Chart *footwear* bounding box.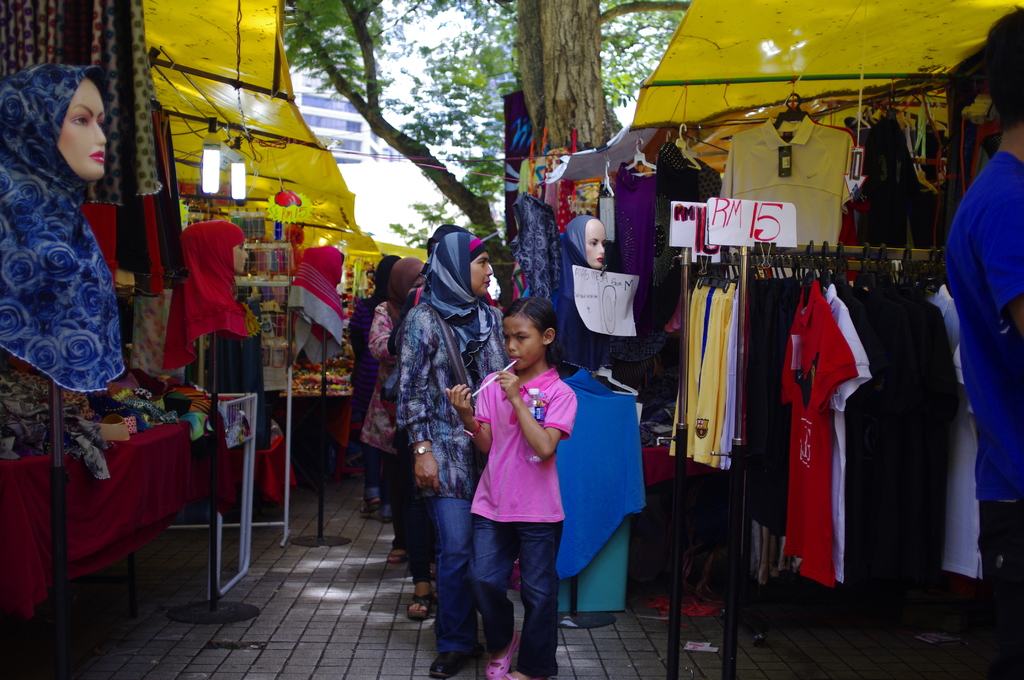
Charted: rect(486, 617, 520, 679).
